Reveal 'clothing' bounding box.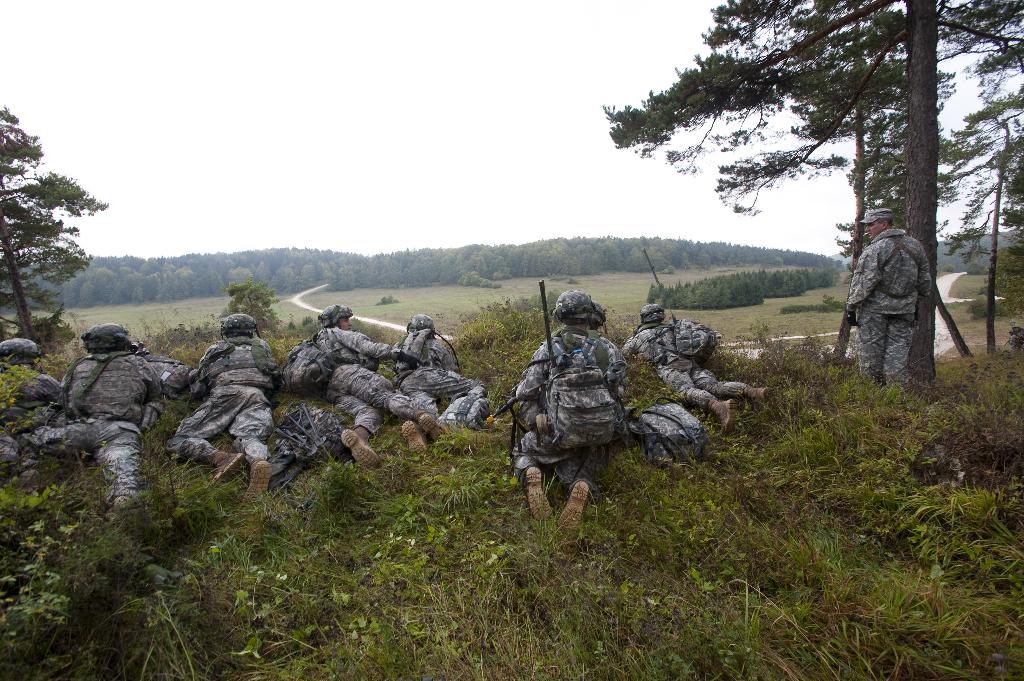
Revealed: {"x1": 13, "y1": 349, "x2": 155, "y2": 506}.
